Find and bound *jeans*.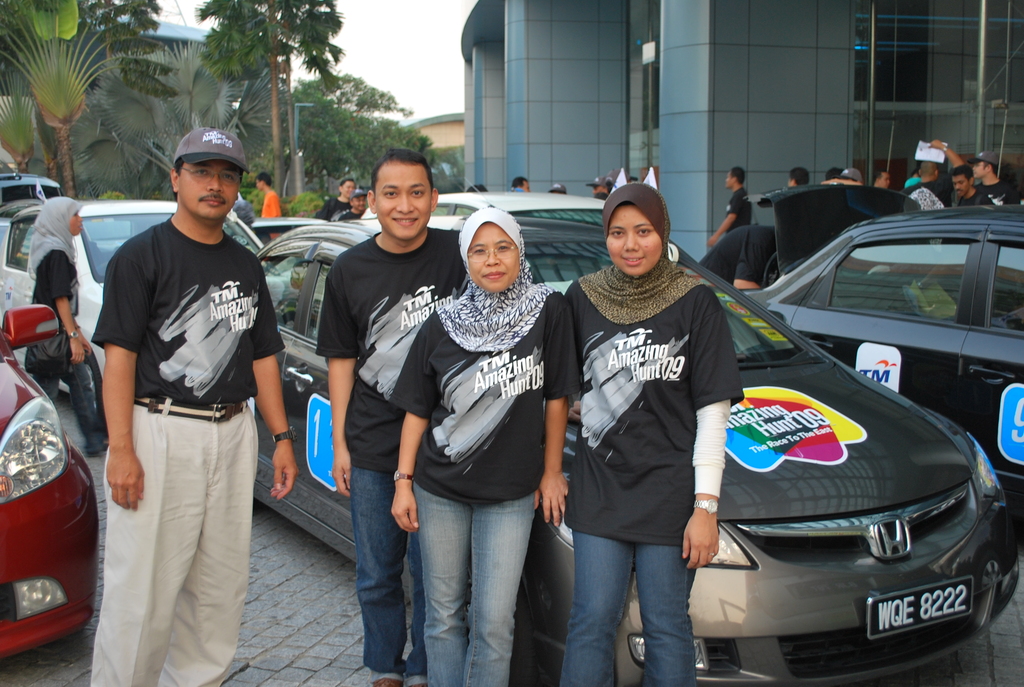
Bound: bbox=(350, 465, 425, 676).
